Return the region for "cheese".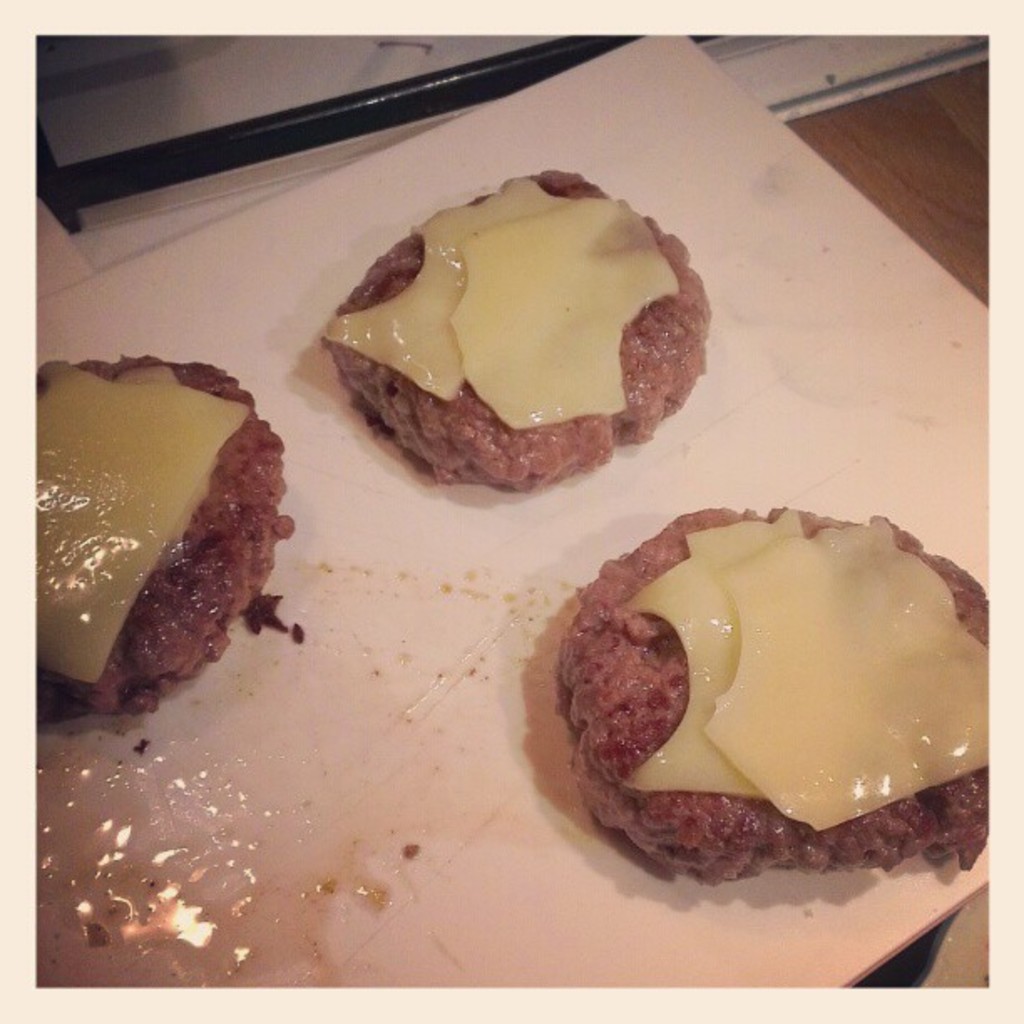
l=617, t=509, r=806, b=803.
